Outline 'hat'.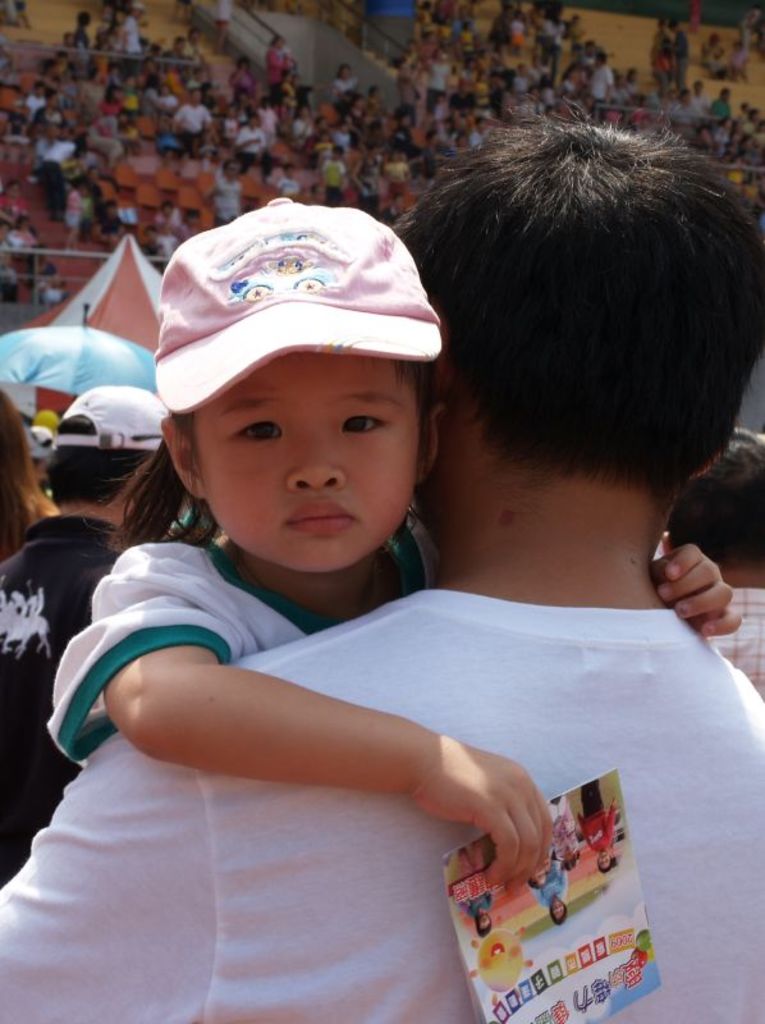
Outline: bbox(56, 387, 175, 451).
